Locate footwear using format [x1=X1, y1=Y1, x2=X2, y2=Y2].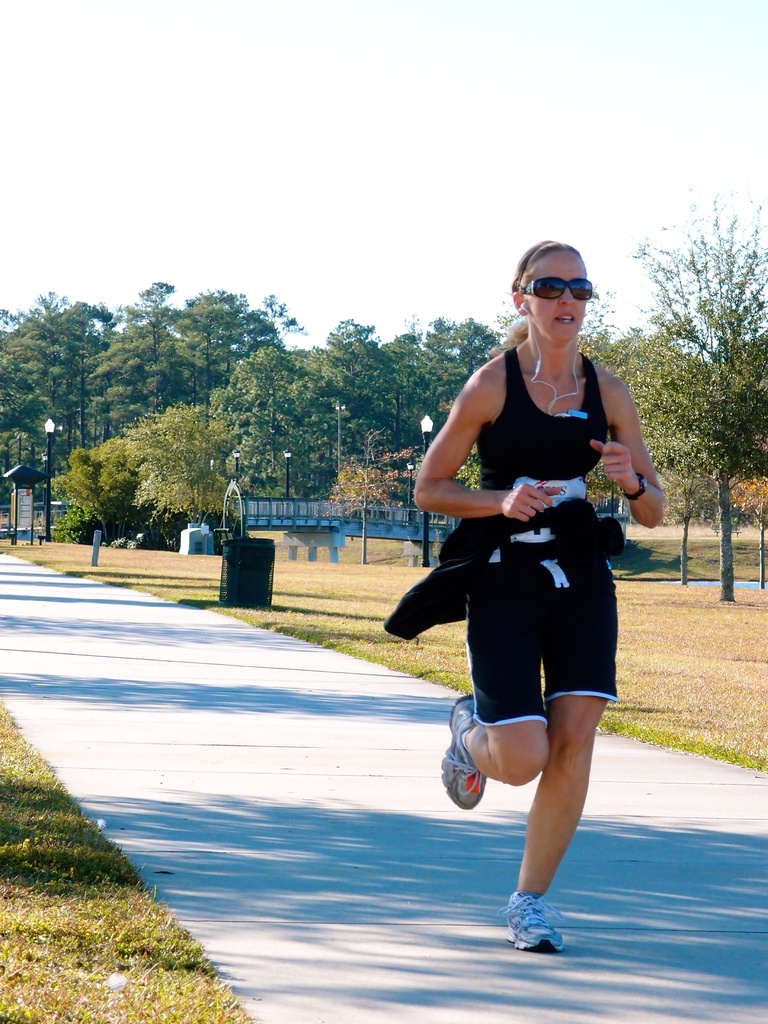
[x1=444, y1=685, x2=490, y2=808].
